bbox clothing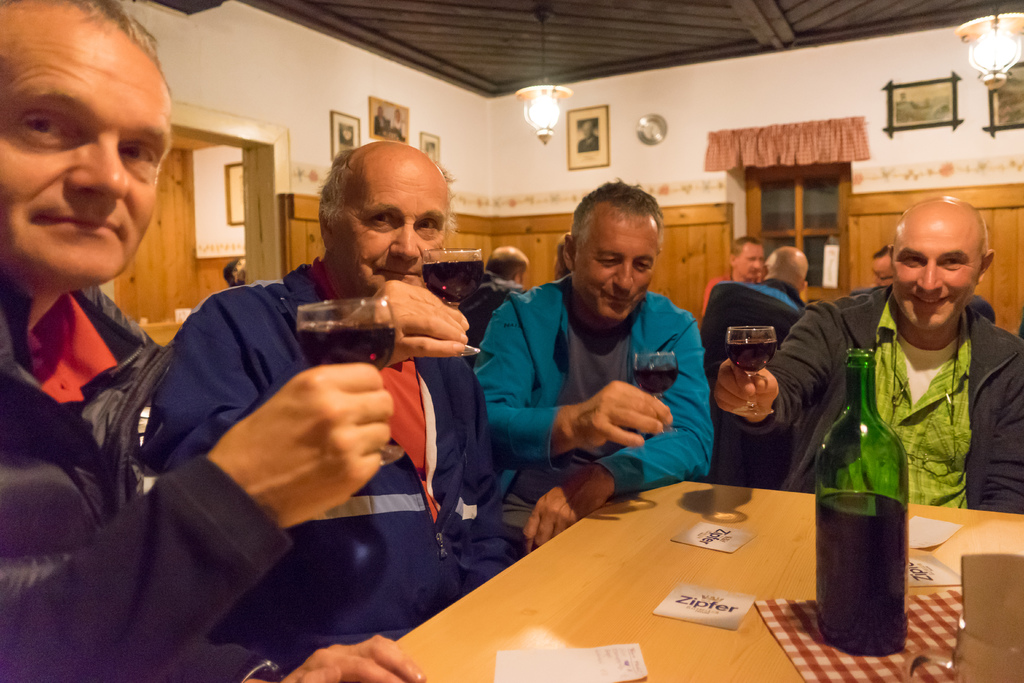
bbox=(472, 294, 710, 539)
